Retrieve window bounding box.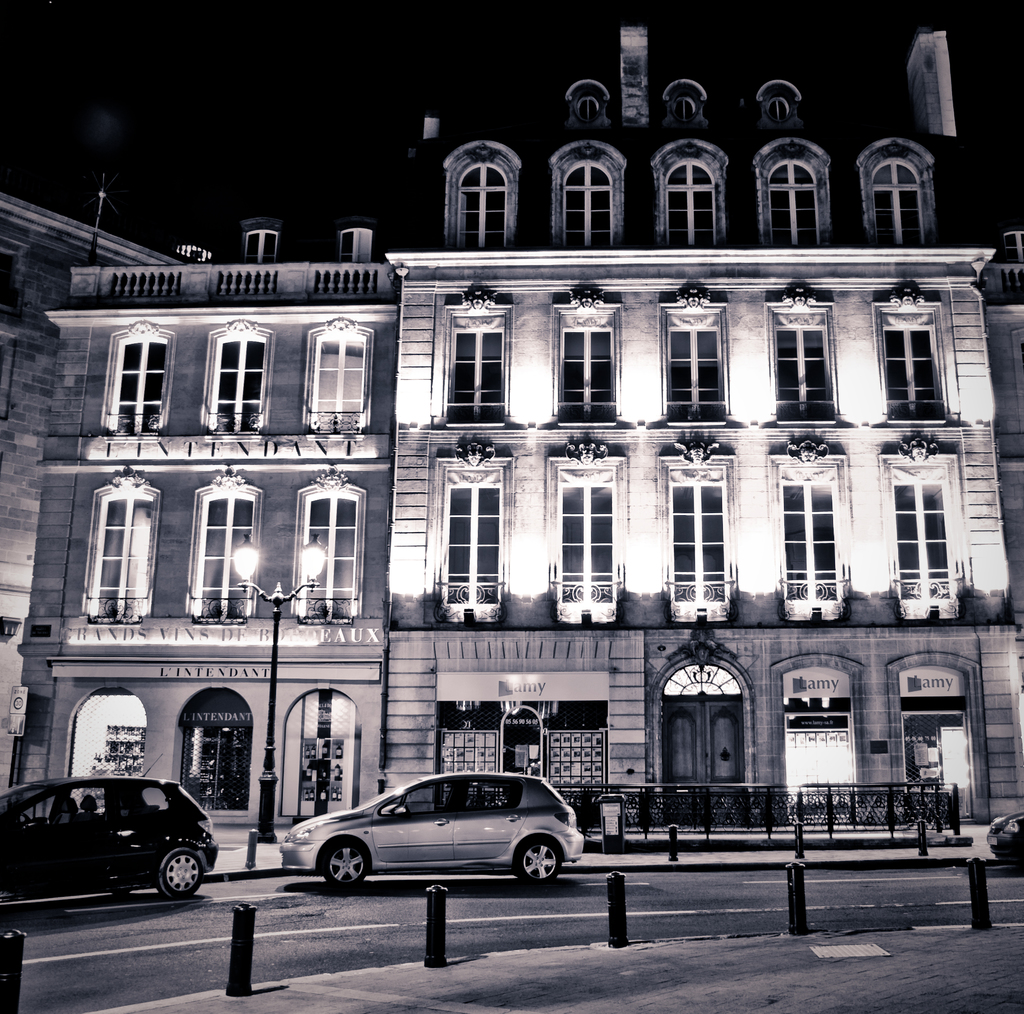
Bounding box: {"x1": 778, "y1": 473, "x2": 840, "y2": 603}.
